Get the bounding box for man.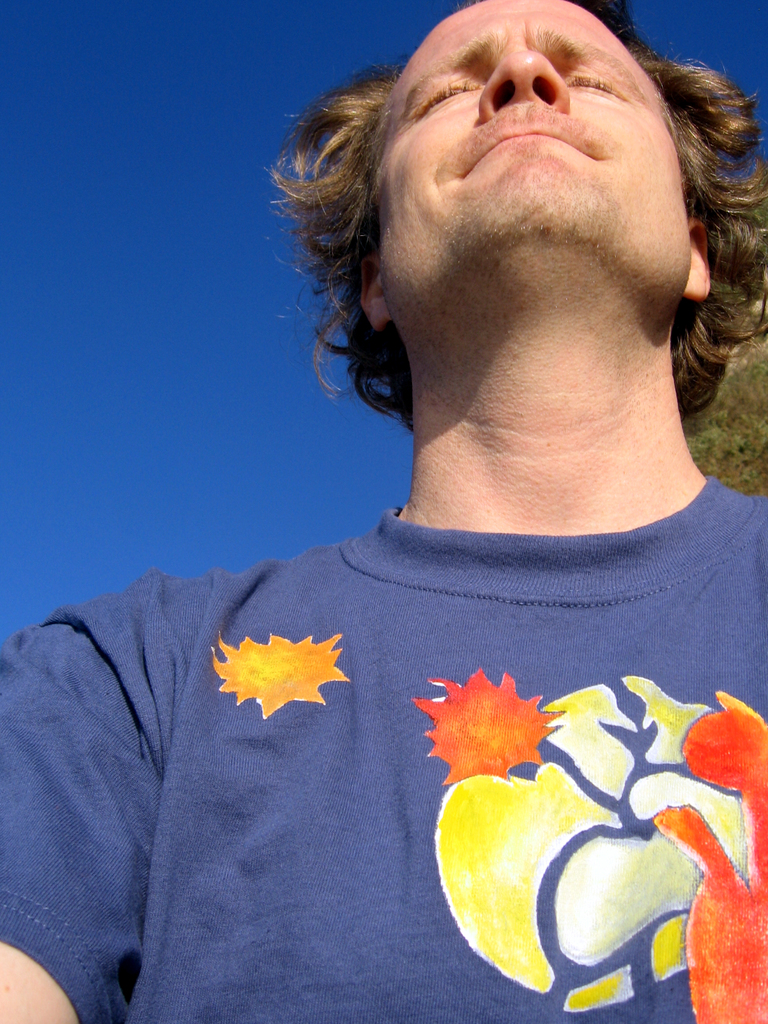
{"left": 41, "top": 21, "right": 767, "bottom": 1023}.
